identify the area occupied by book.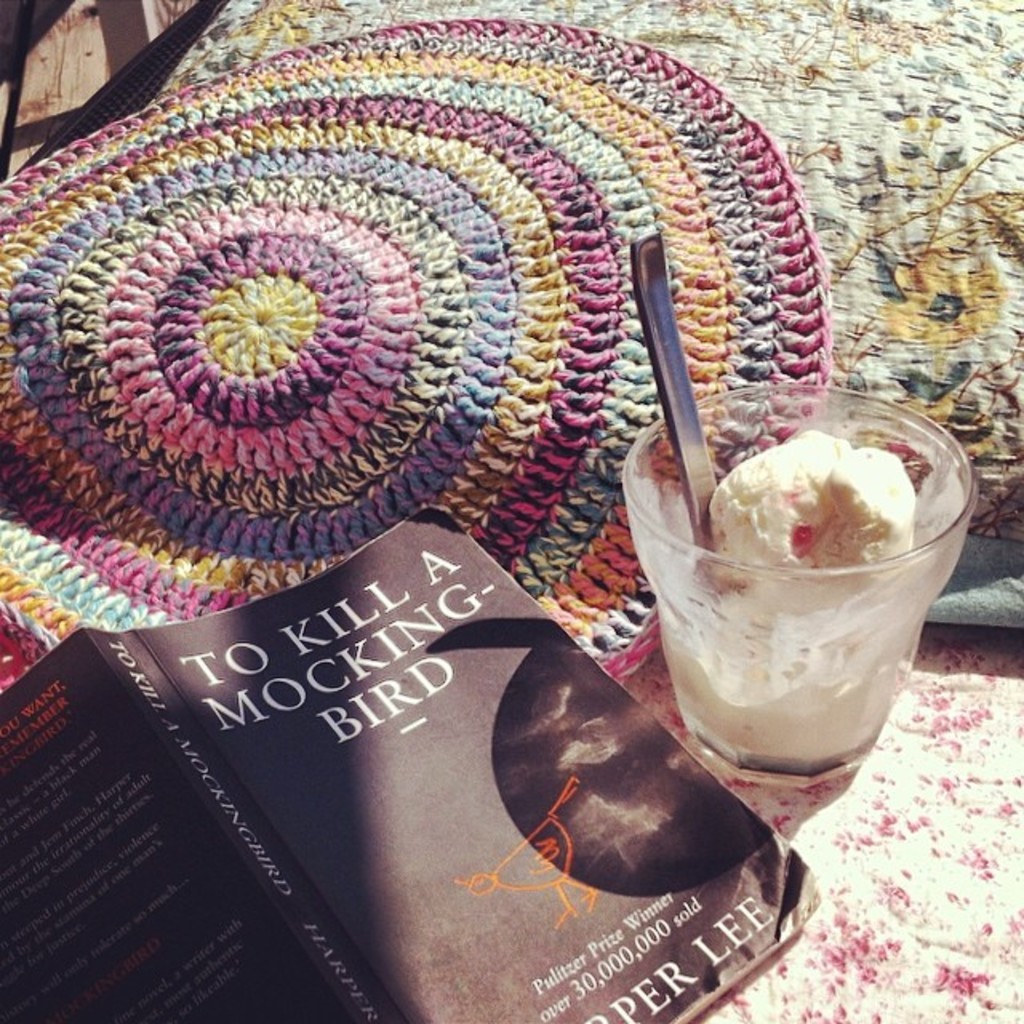
Area: <bbox>0, 502, 813, 1022</bbox>.
